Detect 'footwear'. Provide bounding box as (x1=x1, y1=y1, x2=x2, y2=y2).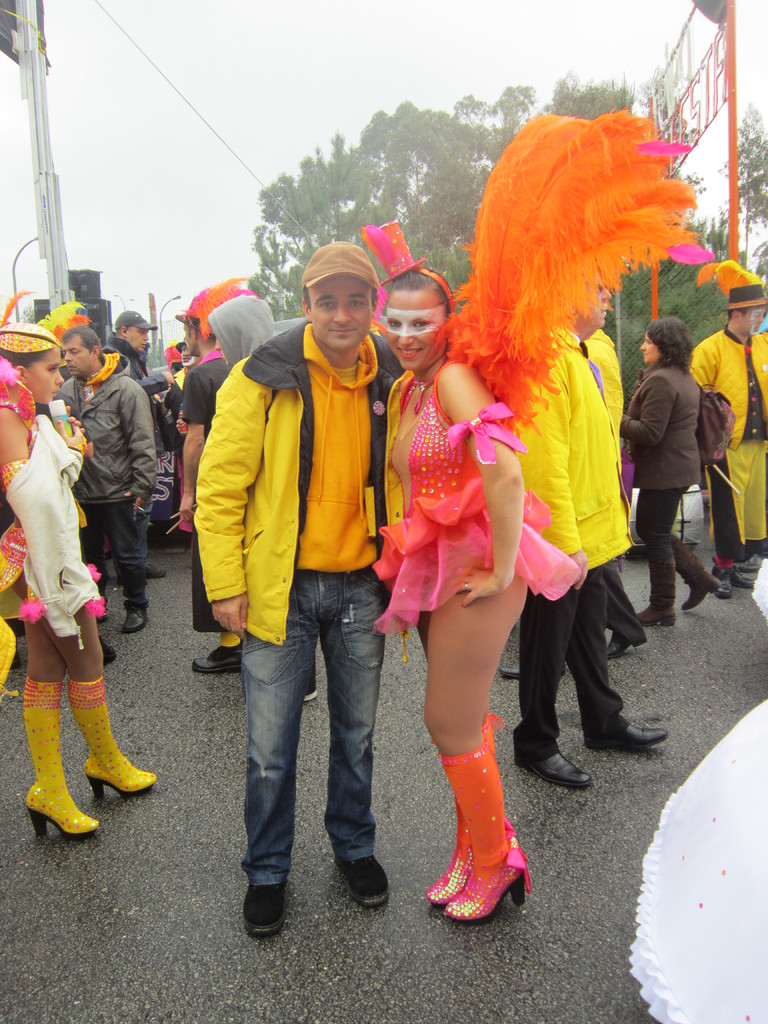
(x1=428, y1=712, x2=510, y2=902).
